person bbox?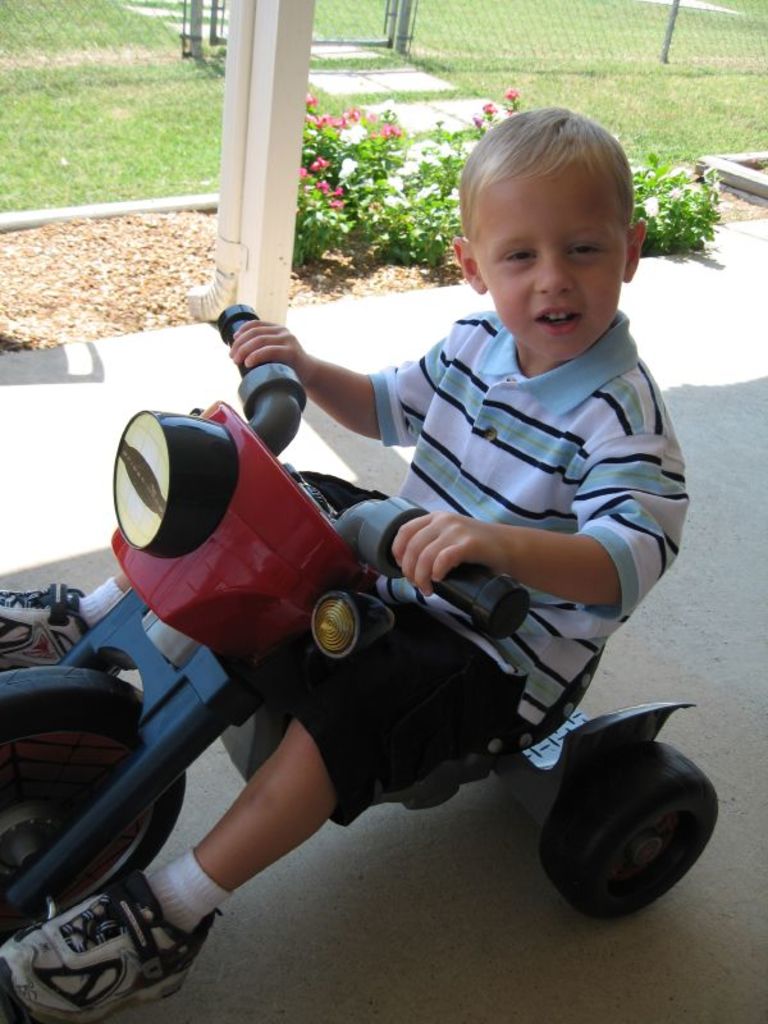
<region>0, 109, 691, 1023</region>
